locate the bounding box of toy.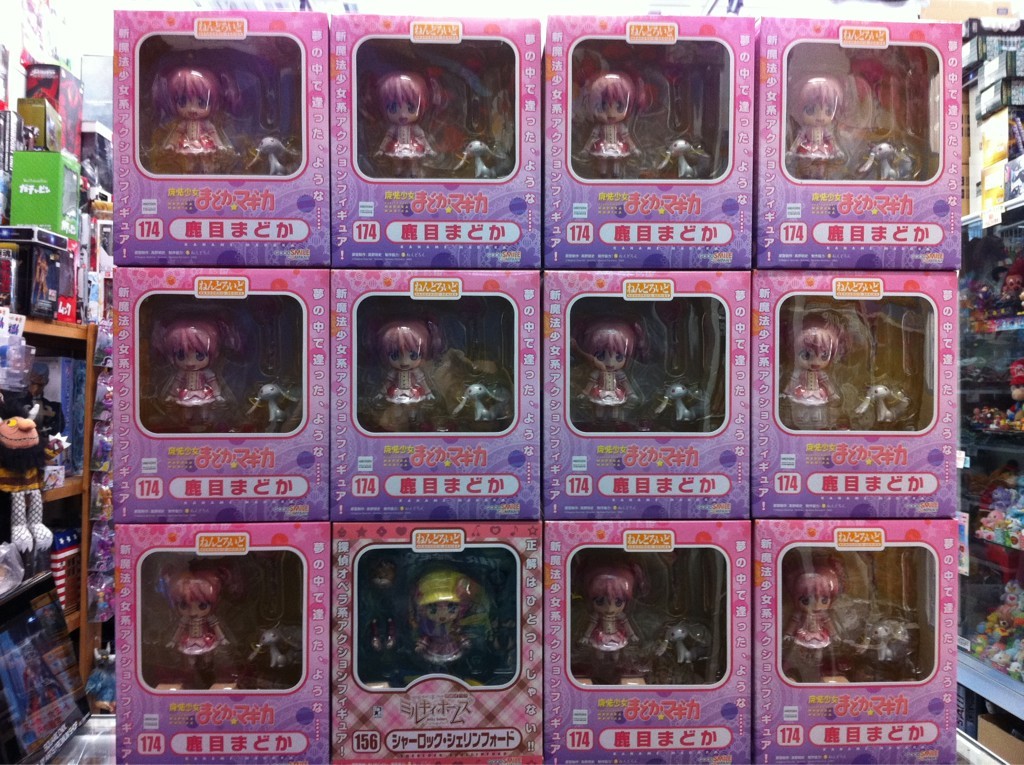
Bounding box: <region>0, 412, 74, 556</region>.
